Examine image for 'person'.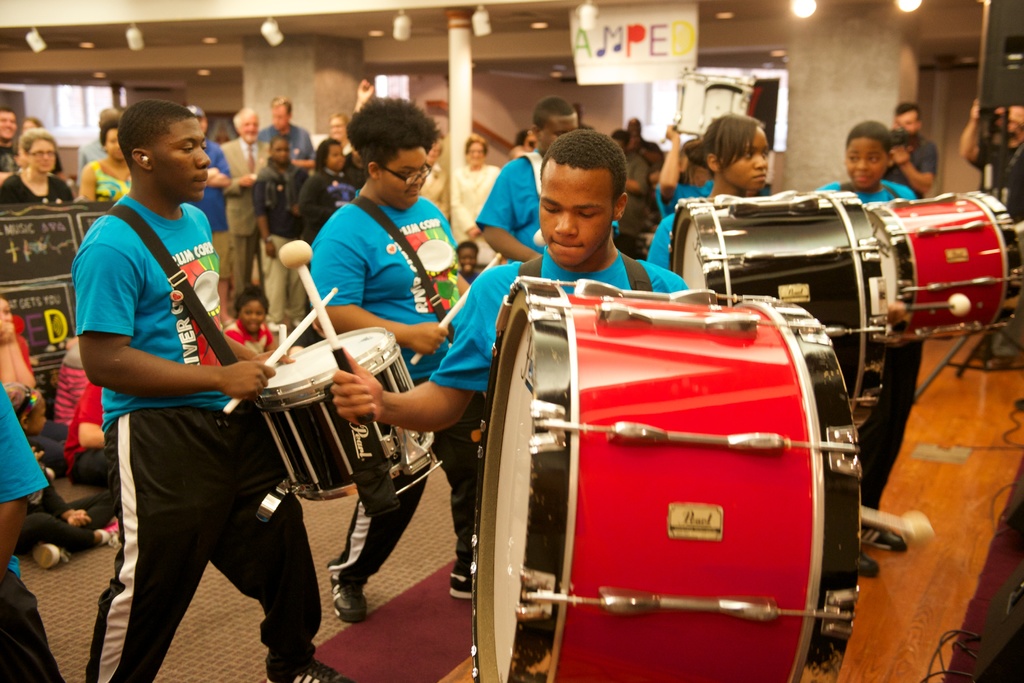
Examination result: 293, 132, 355, 263.
